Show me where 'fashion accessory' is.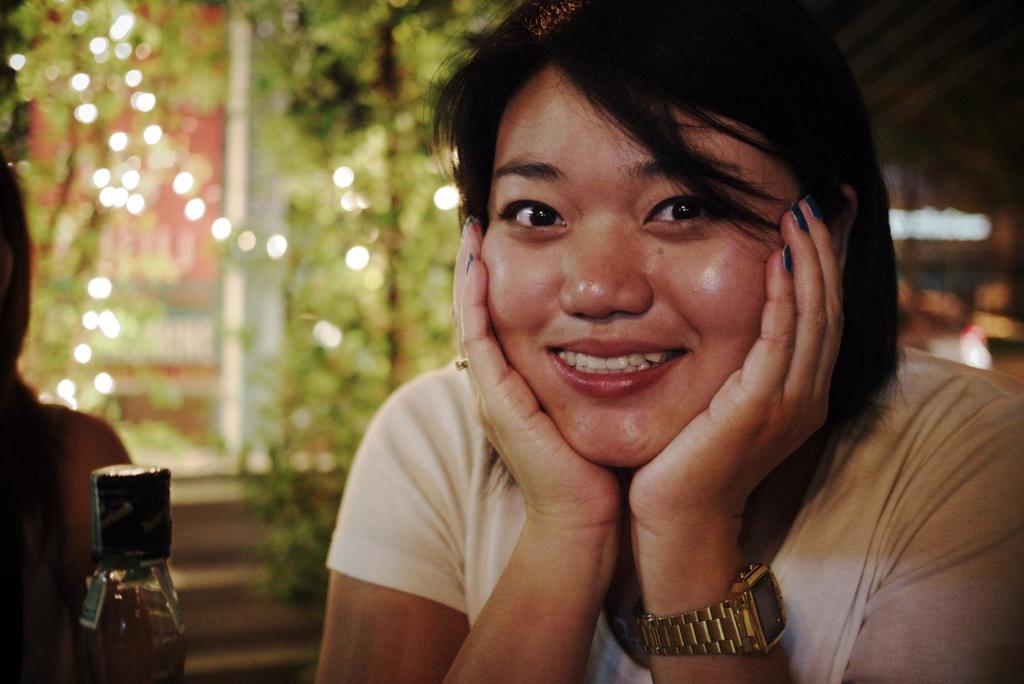
'fashion accessory' is at pyautogui.locateOnScreen(455, 356, 471, 372).
